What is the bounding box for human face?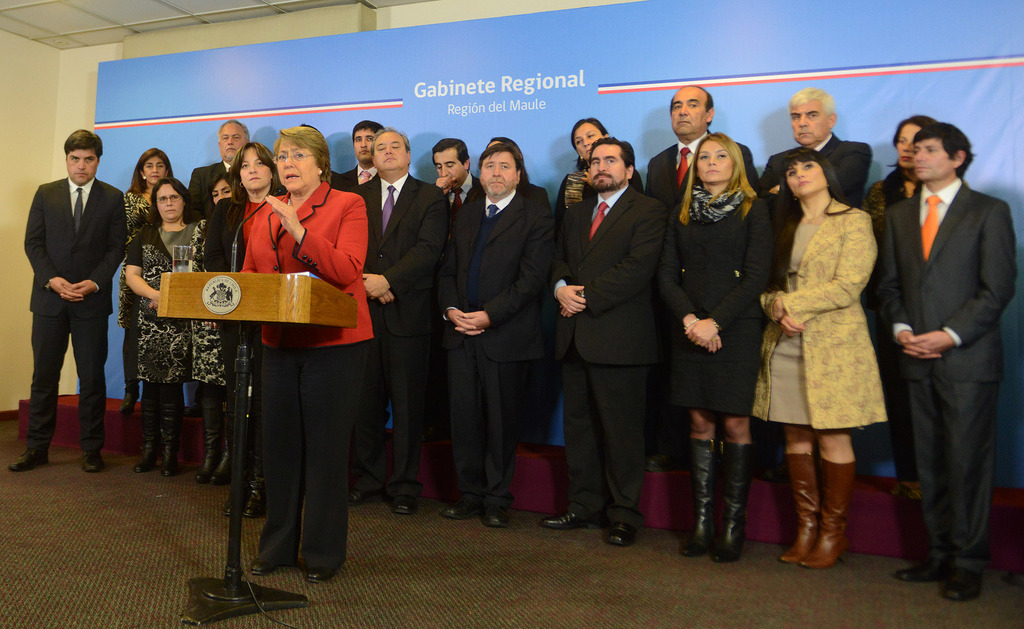
{"x1": 154, "y1": 183, "x2": 181, "y2": 224}.
